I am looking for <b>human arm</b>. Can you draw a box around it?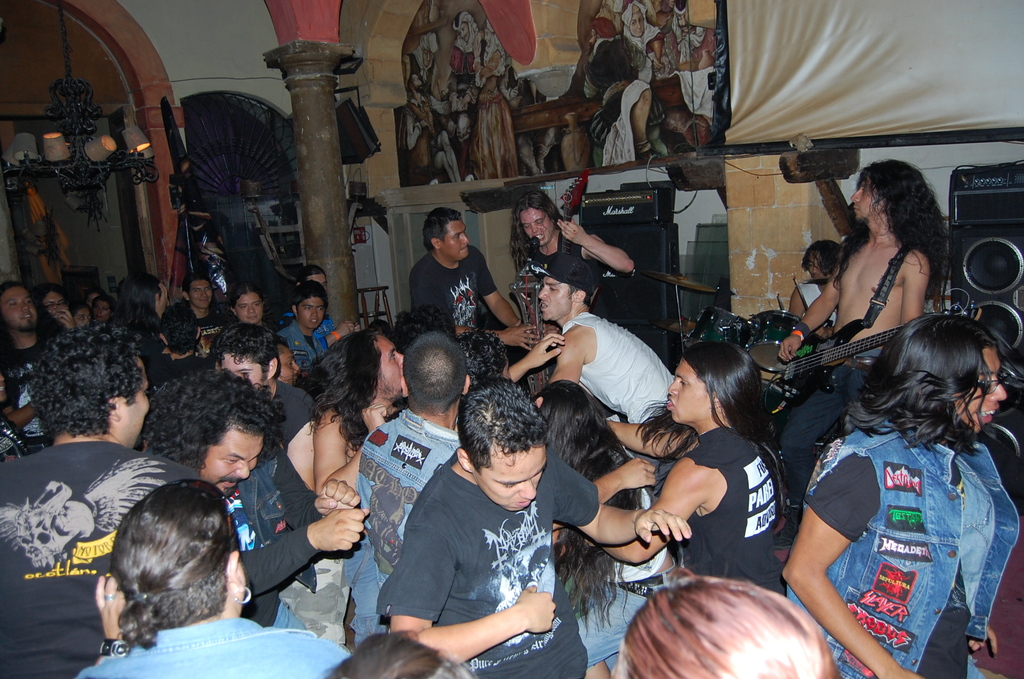
Sure, the bounding box is pyautogui.locateOnScreen(545, 211, 649, 278).
